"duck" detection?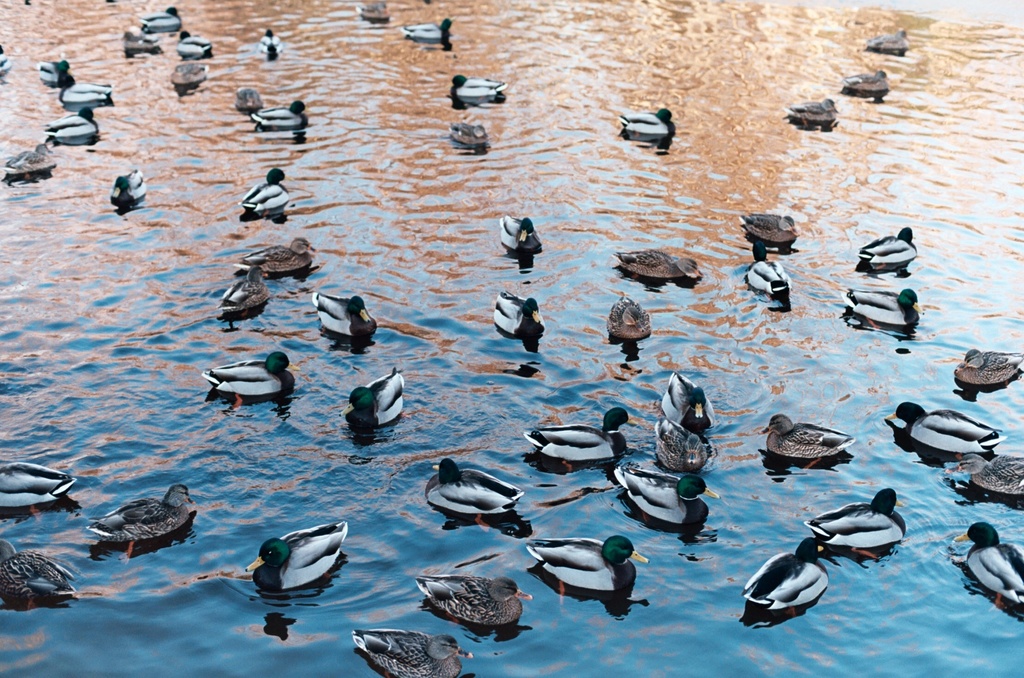
242/163/294/218
